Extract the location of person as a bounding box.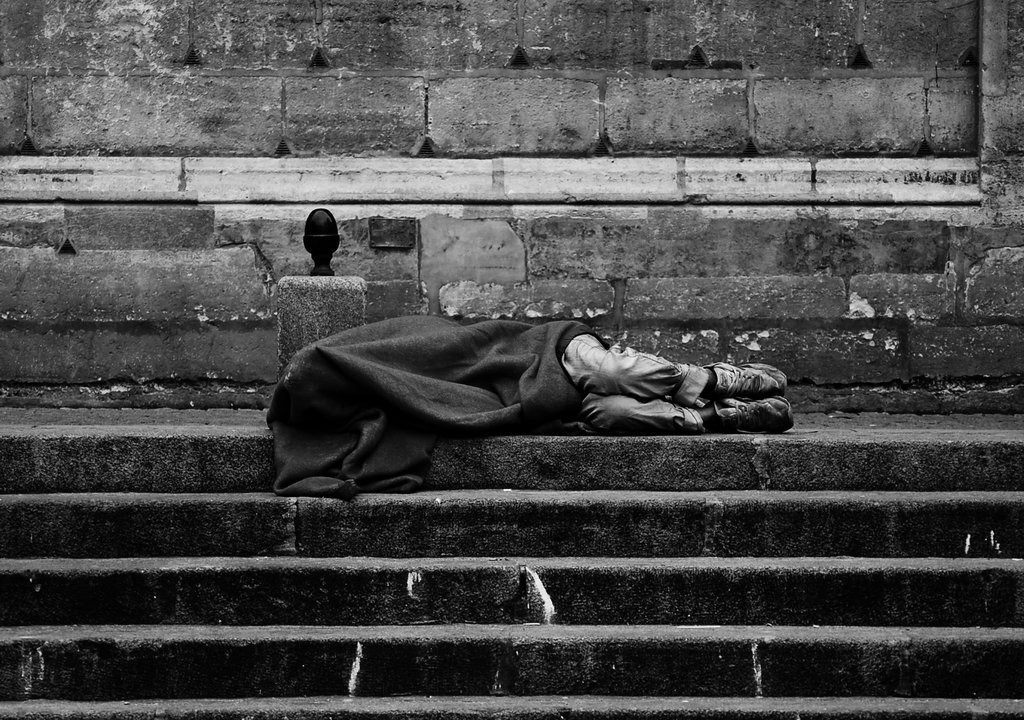
select_region(272, 315, 792, 435).
